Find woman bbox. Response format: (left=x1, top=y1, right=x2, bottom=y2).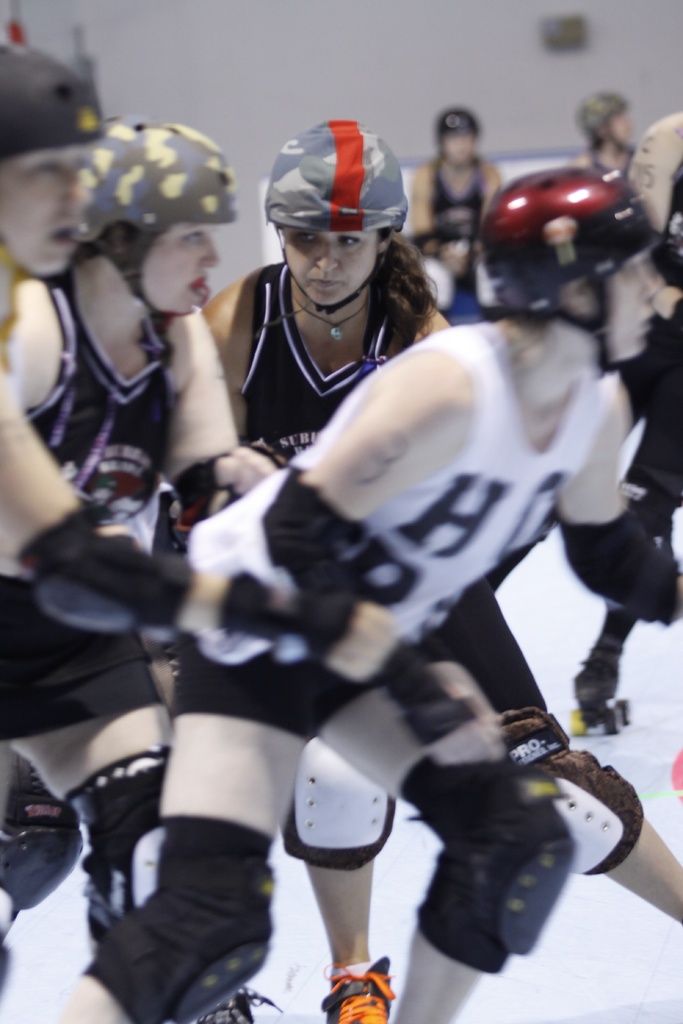
(left=397, top=99, right=502, bottom=330).
